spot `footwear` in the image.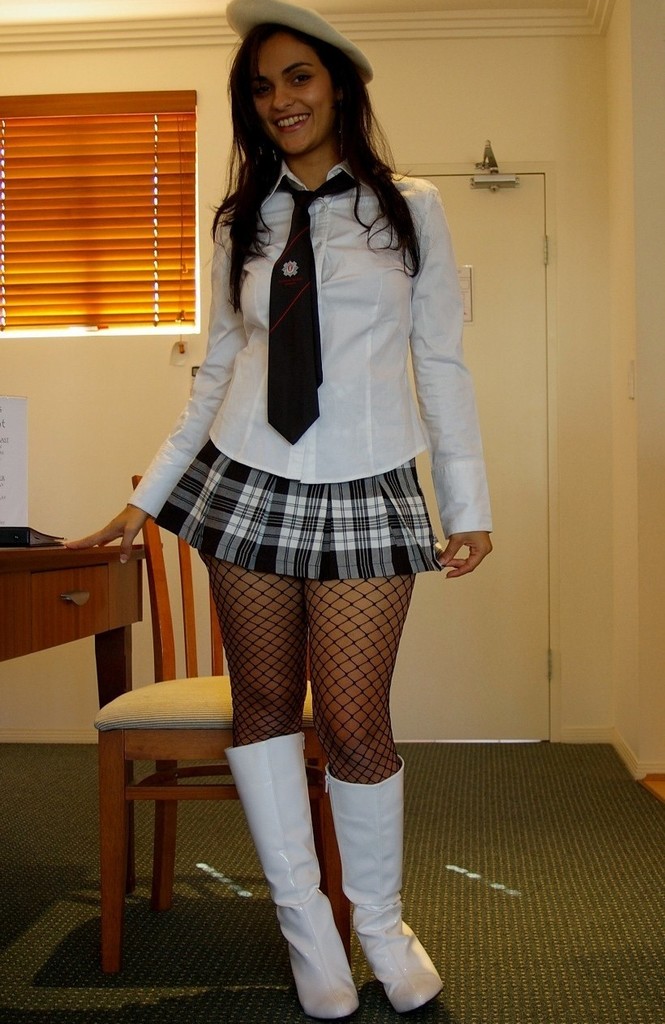
`footwear` found at (317, 759, 448, 1016).
